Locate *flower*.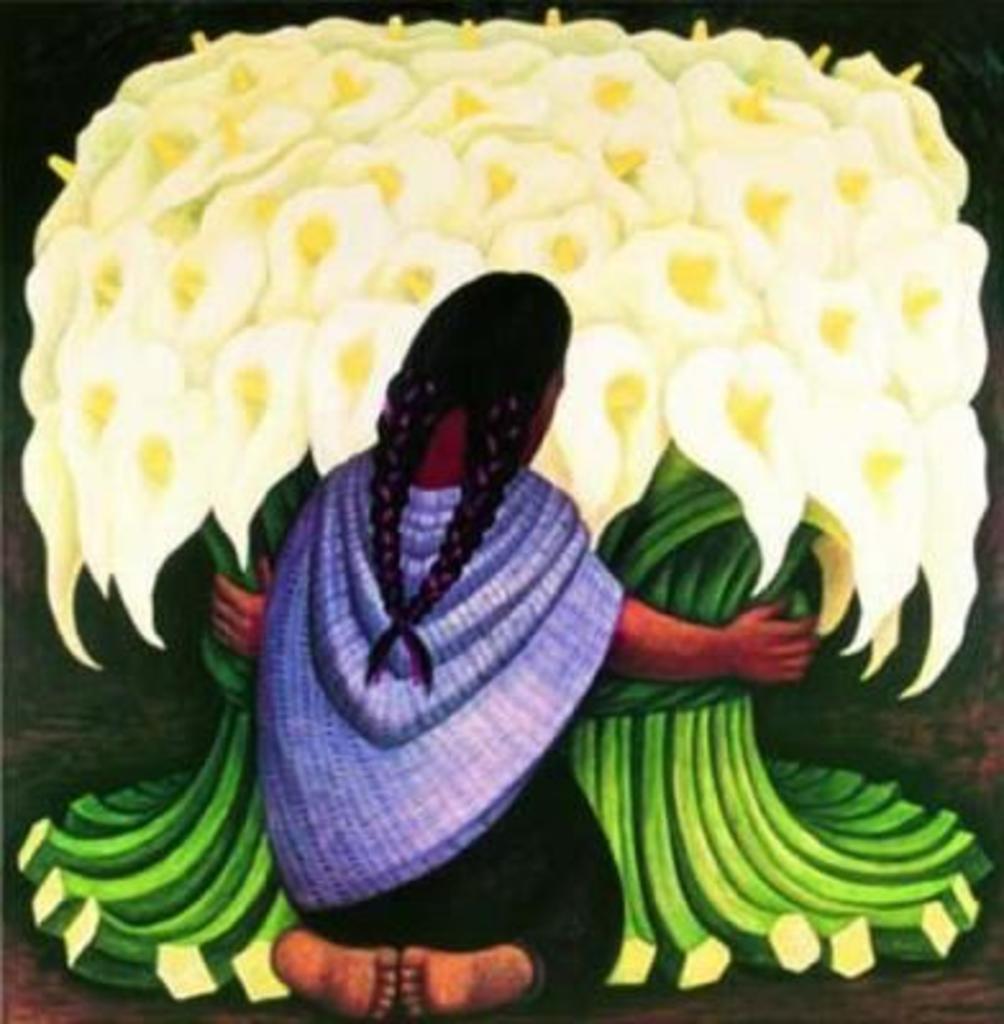
Bounding box: [443,125,587,236].
